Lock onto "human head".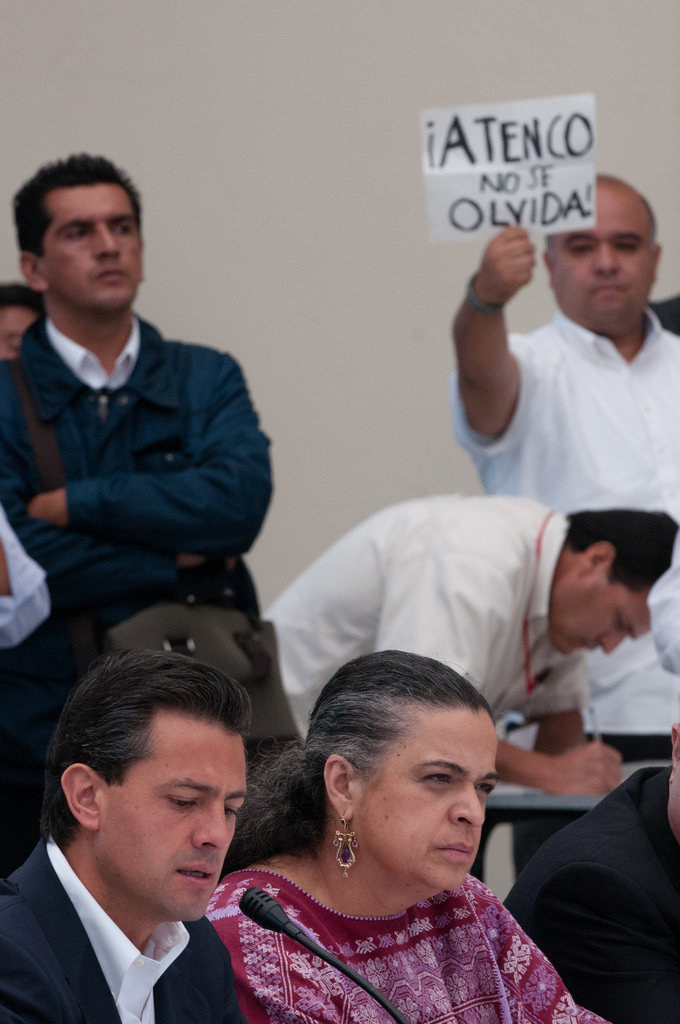
Locked: locate(42, 650, 252, 931).
